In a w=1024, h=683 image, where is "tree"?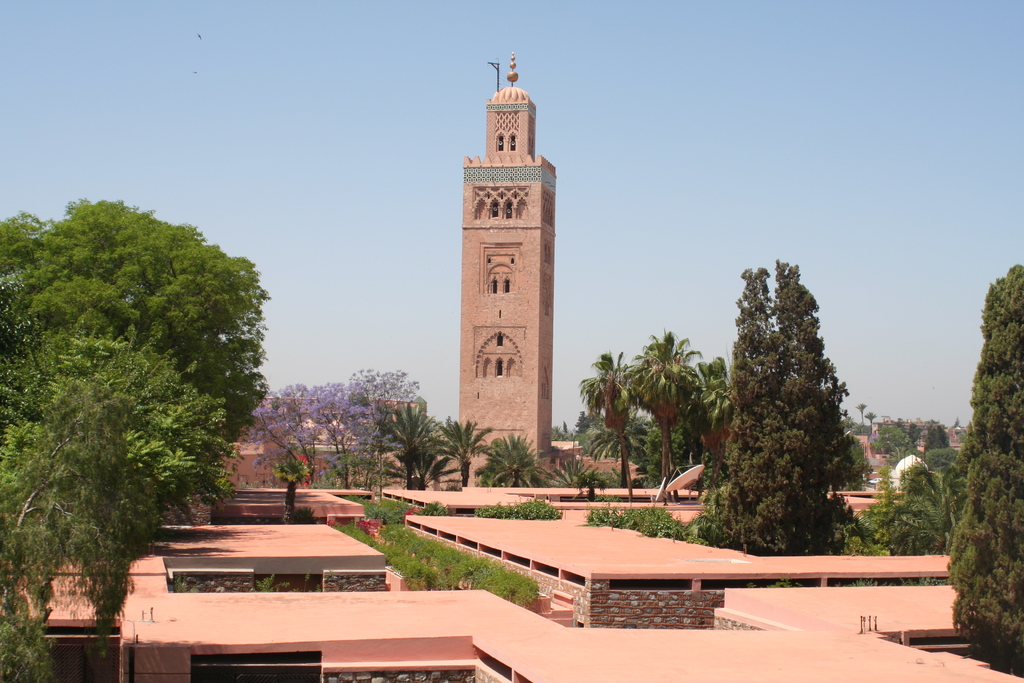
(x1=426, y1=413, x2=493, y2=482).
